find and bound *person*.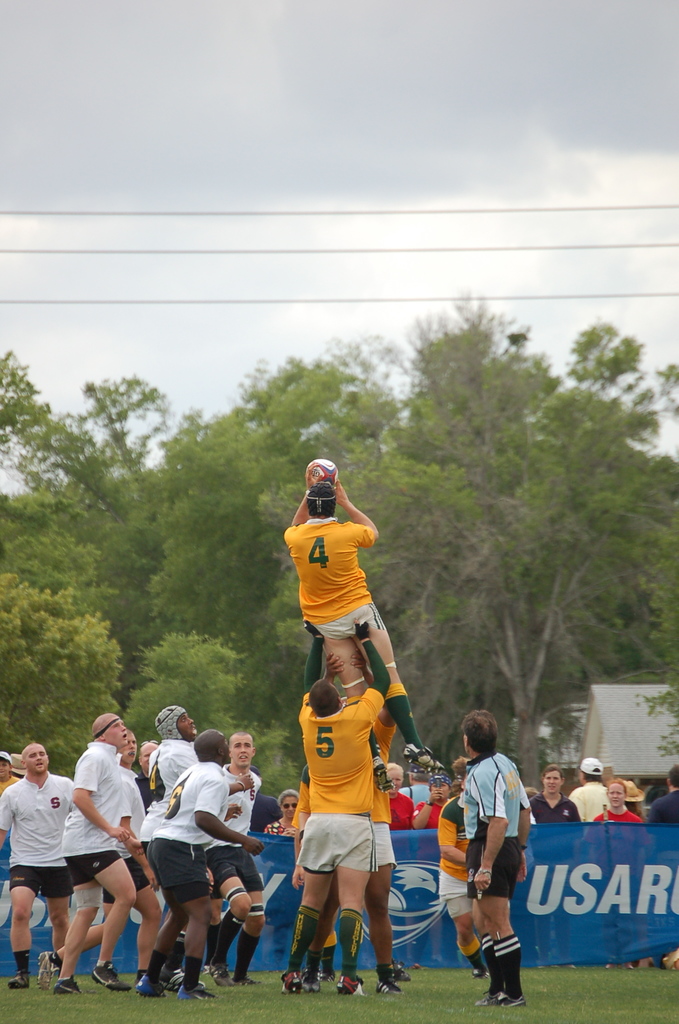
Bound: box(404, 772, 434, 806).
